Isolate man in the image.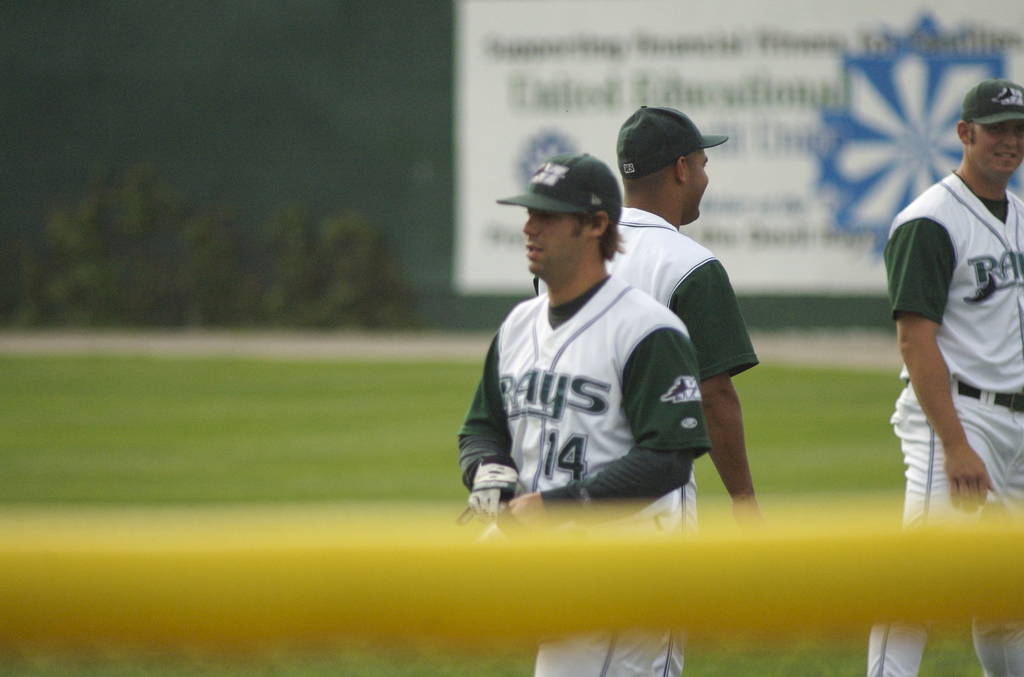
Isolated region: 449:149:717:676.
